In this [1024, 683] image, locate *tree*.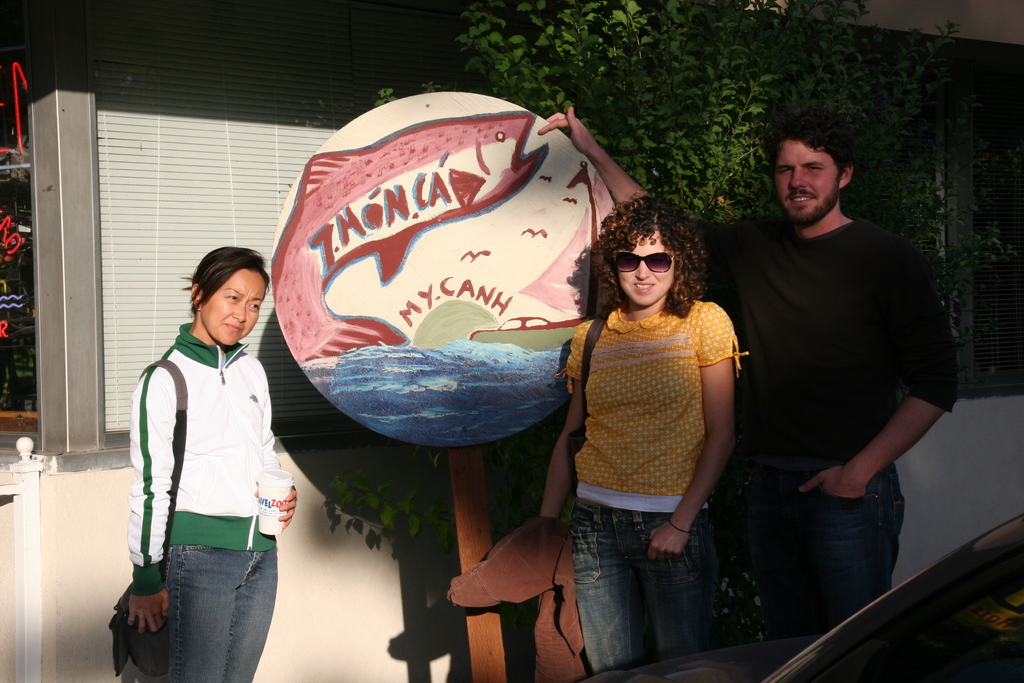
Bounding box: 330 0 1023 651.
